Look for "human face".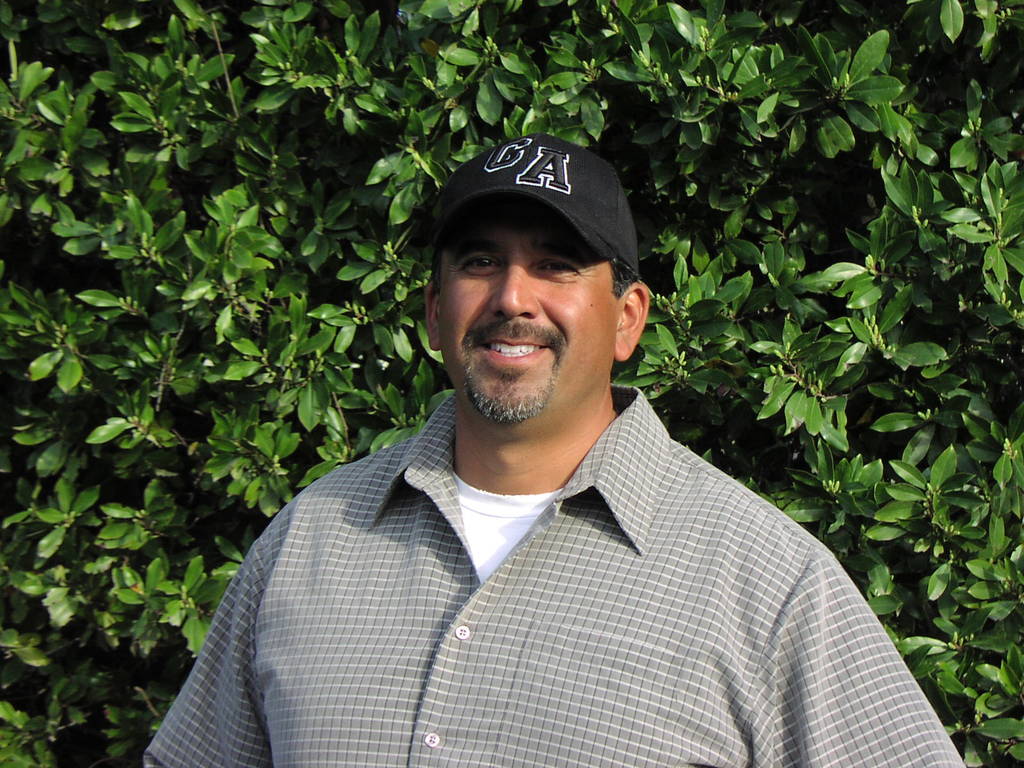
Found: [left=435, top=213, right=616, bottom=428].
